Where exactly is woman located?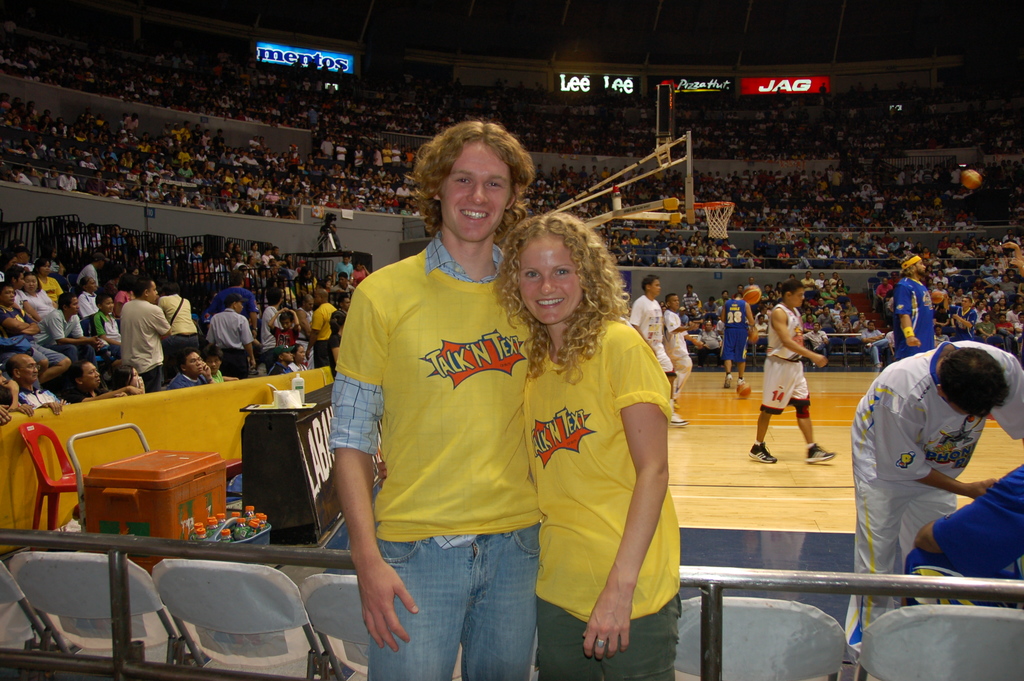
Its bounding box is crop(289, 263, 319, 300).
